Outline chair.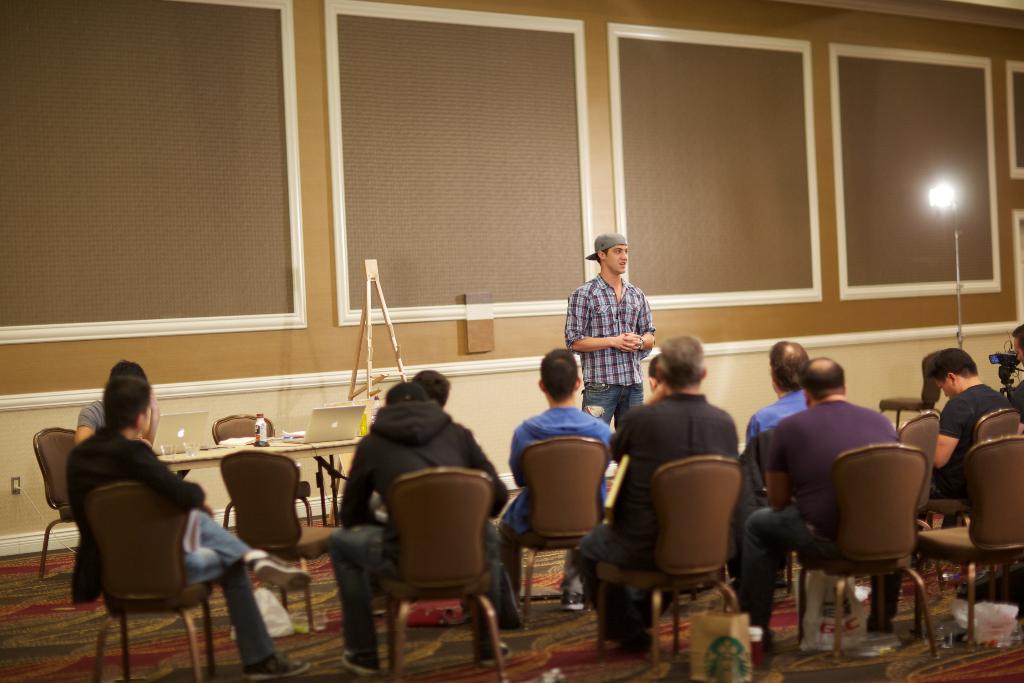
Outline: bbox(216, 450, 335, 639).
